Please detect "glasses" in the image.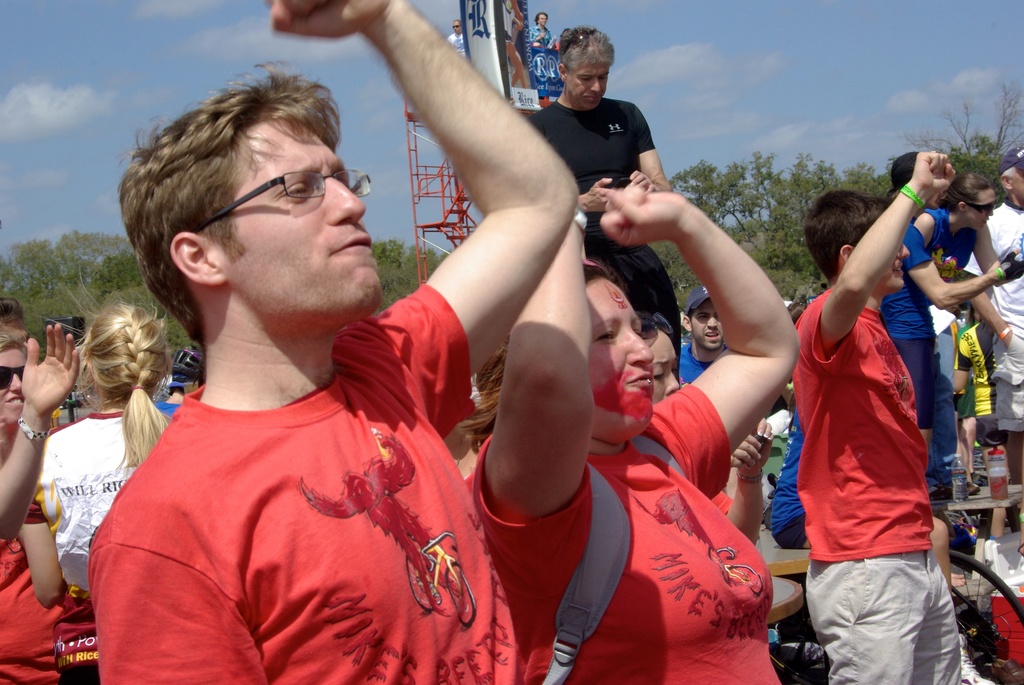
pyautogui.locateOnScreen(188, 168, 371, 232).
